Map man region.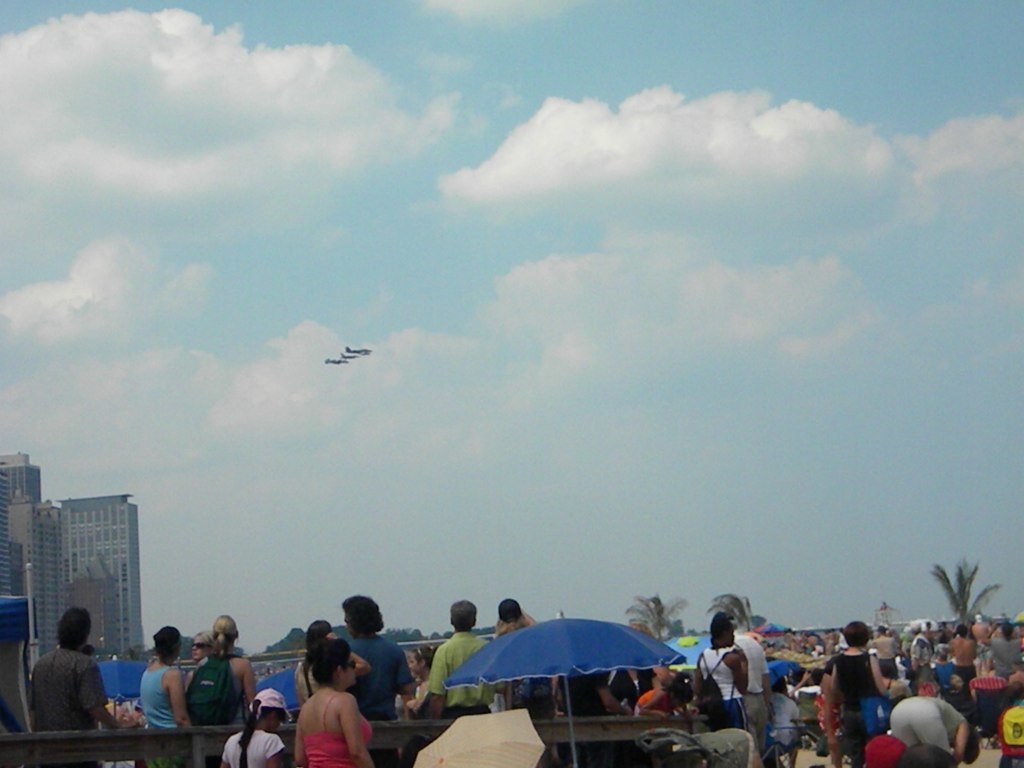
Mapped to (769, 680, 801, 767).
